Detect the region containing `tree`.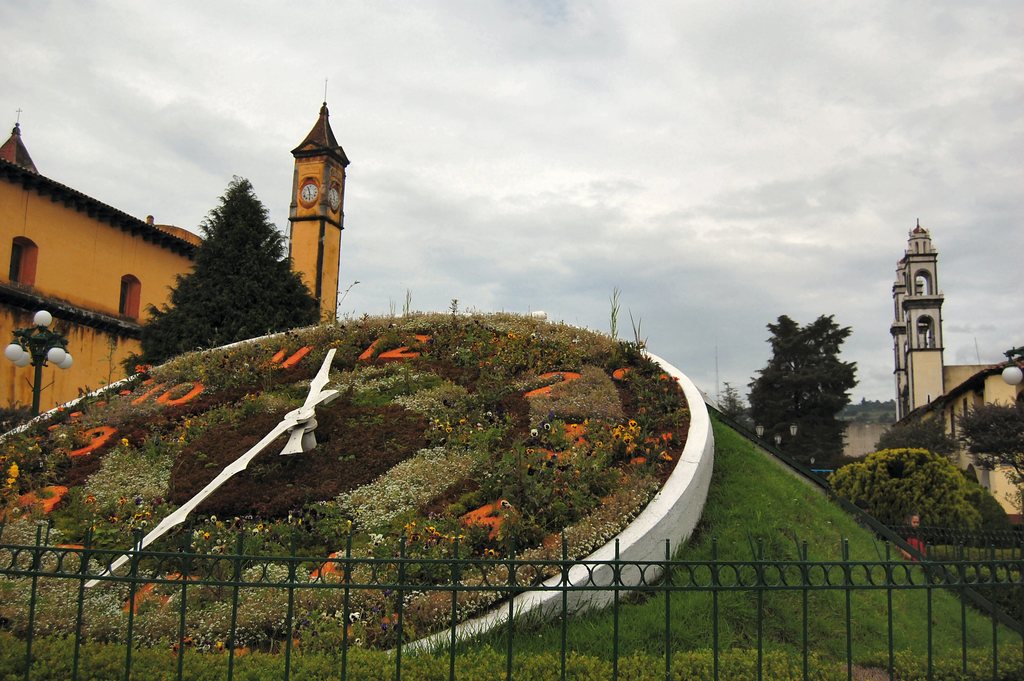
{"left": 116, "top": 172, "right": 324, "bottom": 381}.
